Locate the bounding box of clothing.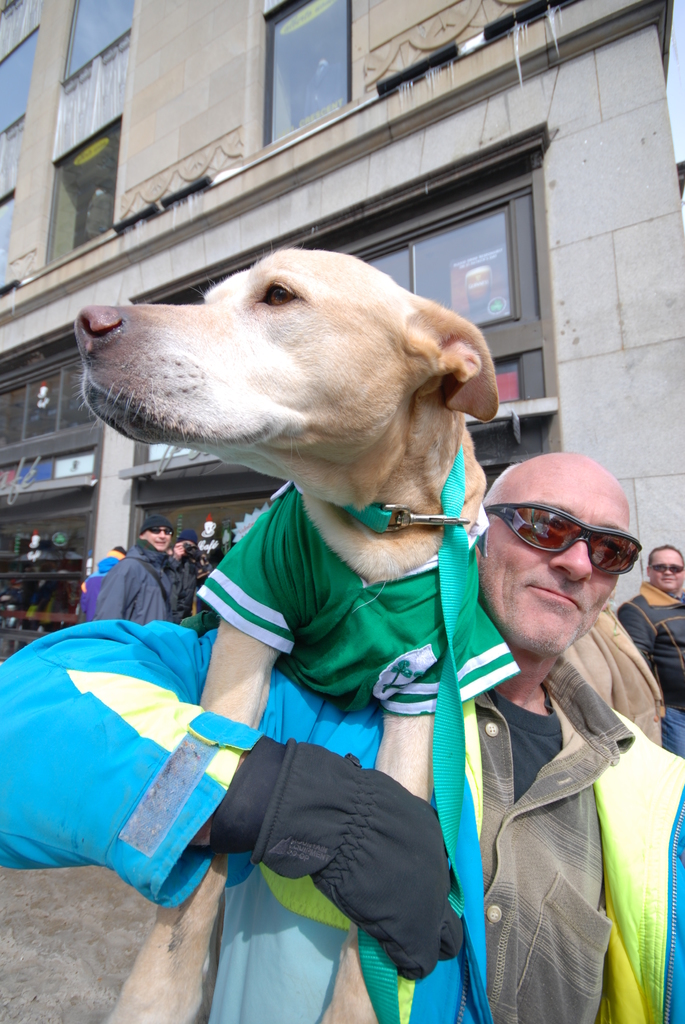
Bounding box: detection(72, 573, 113, 620).
